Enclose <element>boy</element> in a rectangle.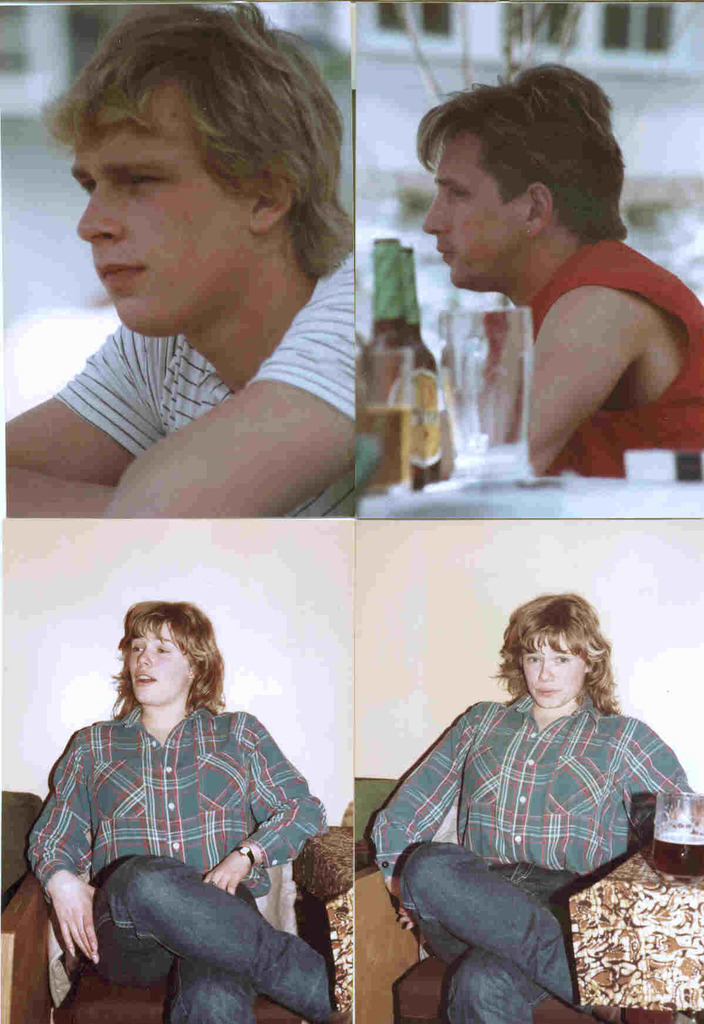
40,648,341,999.
